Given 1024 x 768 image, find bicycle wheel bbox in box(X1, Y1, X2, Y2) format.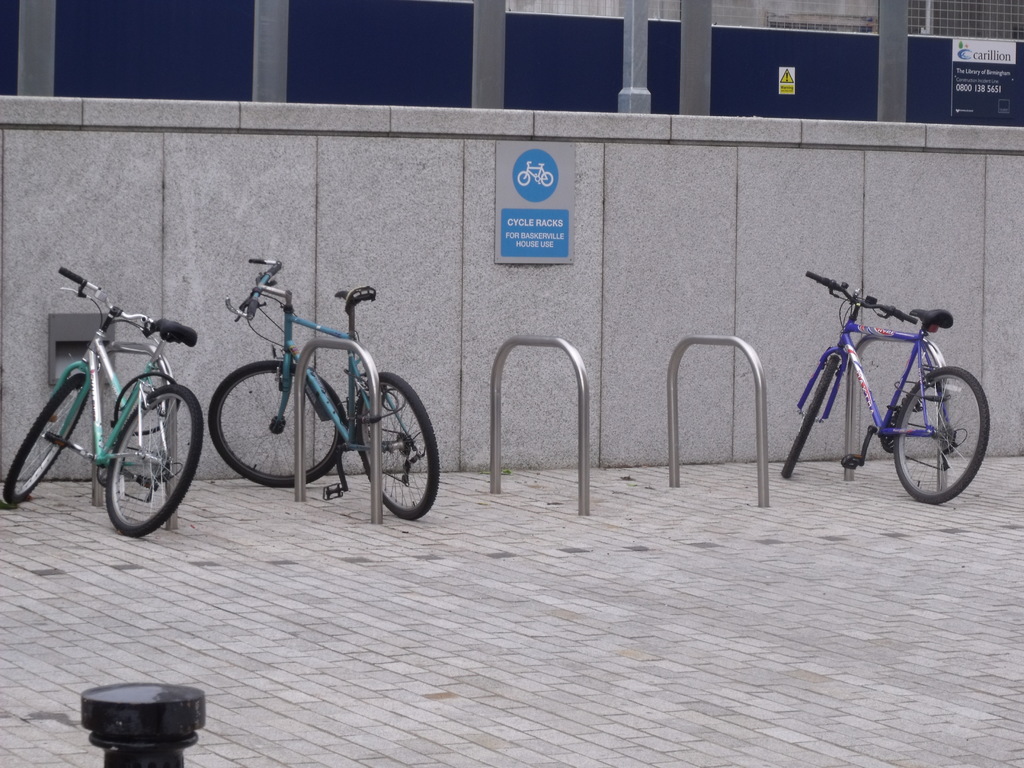
box(899, 369, 982, 497).
